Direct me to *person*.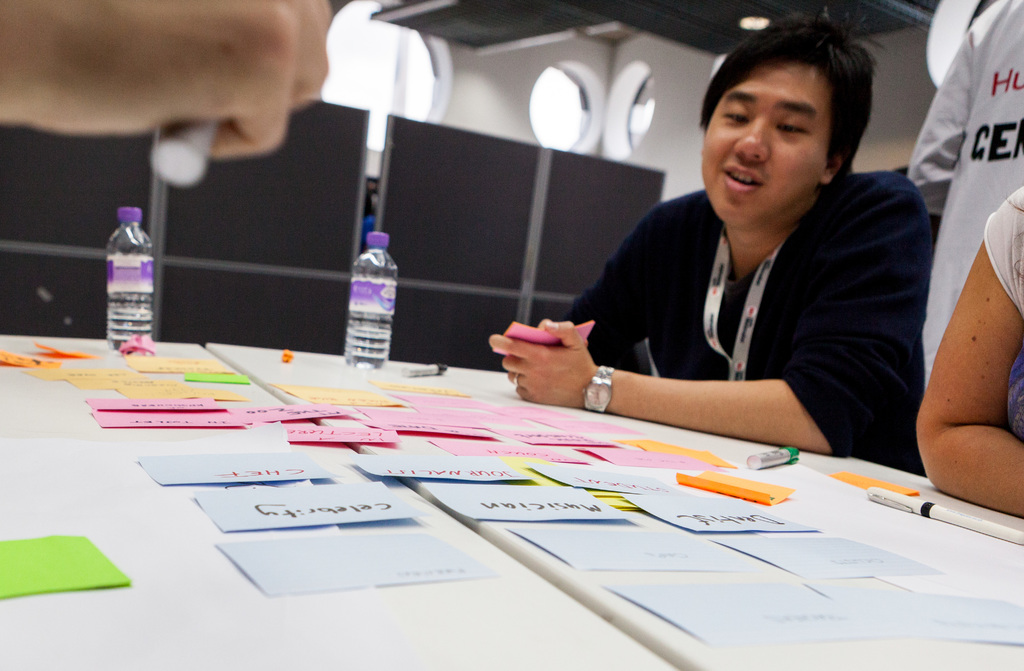
Direction: bbox=[908, 0, 1023, 396].
